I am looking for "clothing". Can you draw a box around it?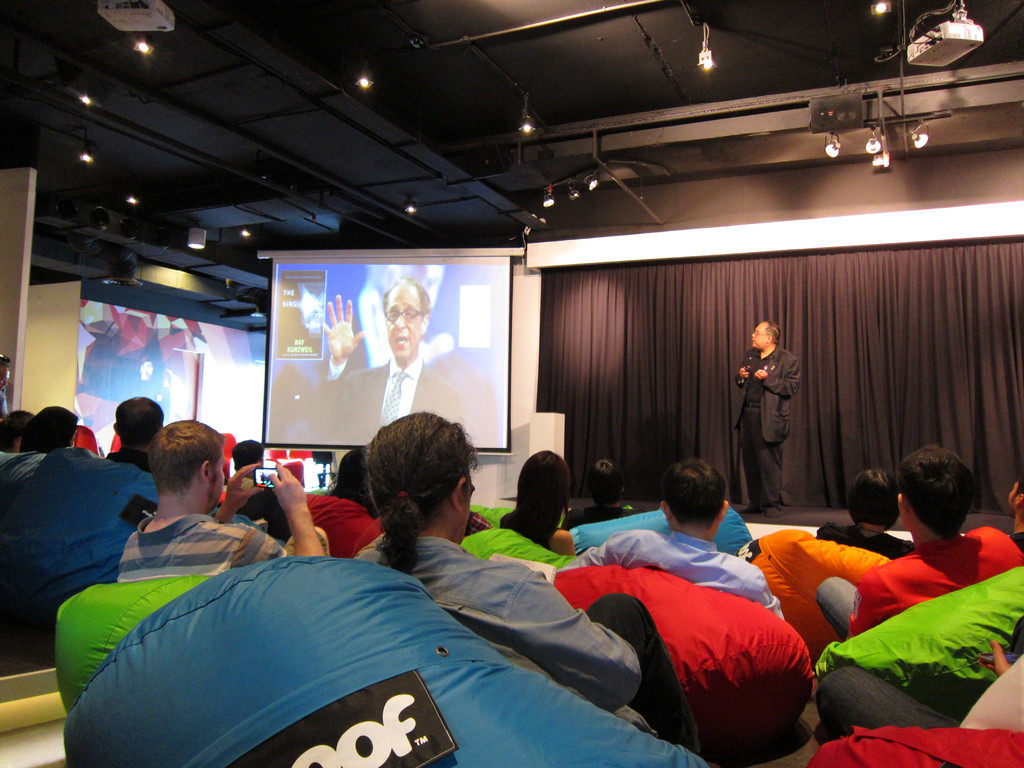
Sure, the bounding box is <box>308,348,465,444</box>.
